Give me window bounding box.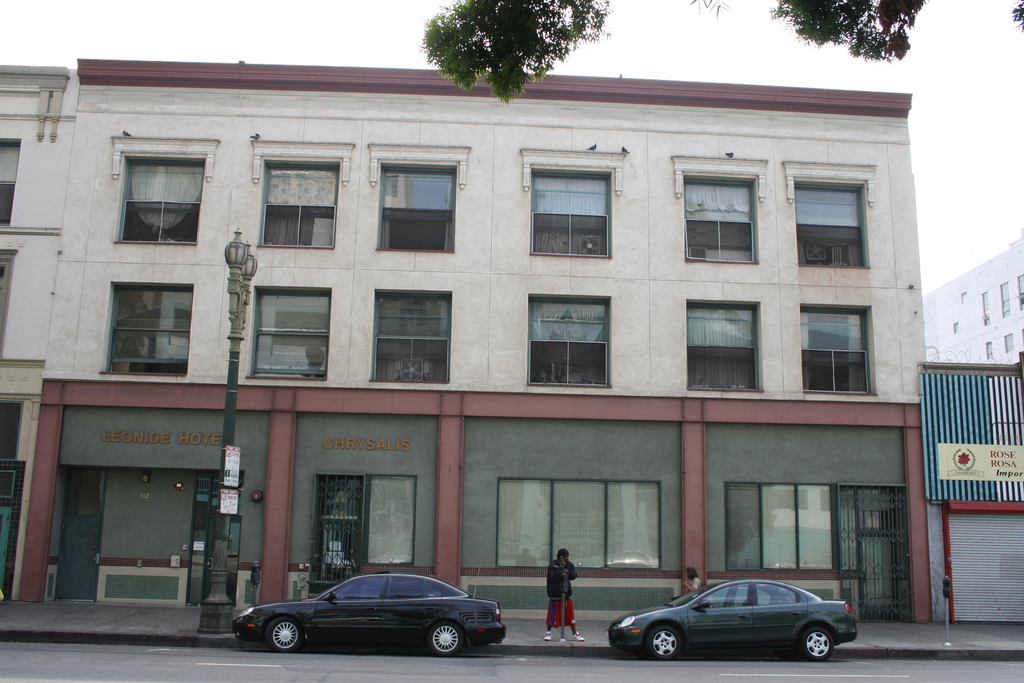
[left=605, top=477, right=660, bottom=575].
